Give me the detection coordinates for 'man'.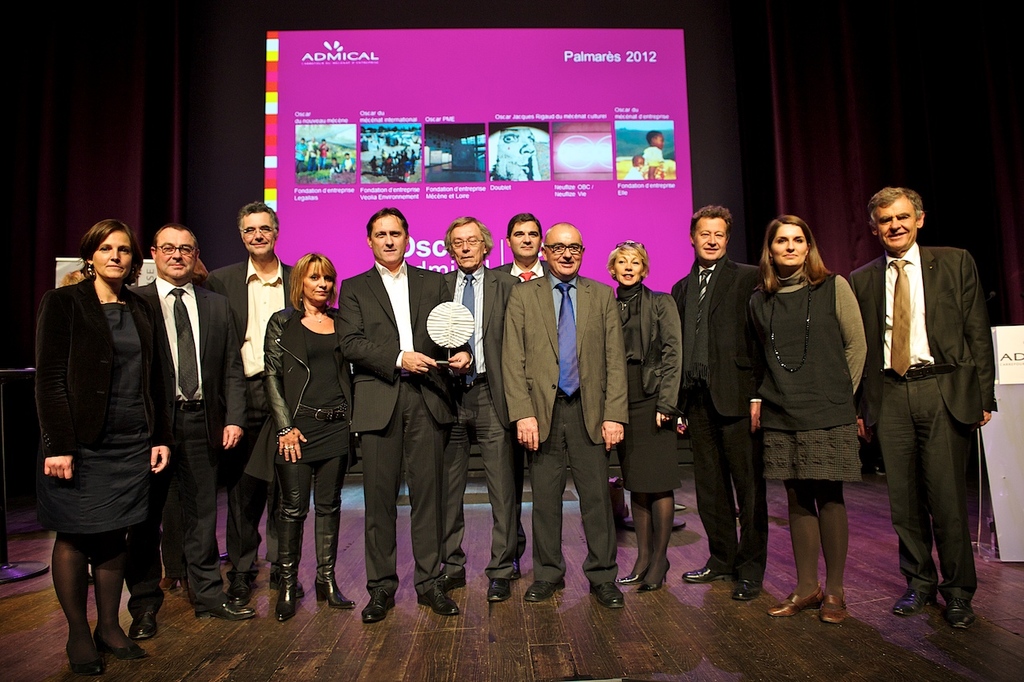
Rect(332, 201, 467, 634).
